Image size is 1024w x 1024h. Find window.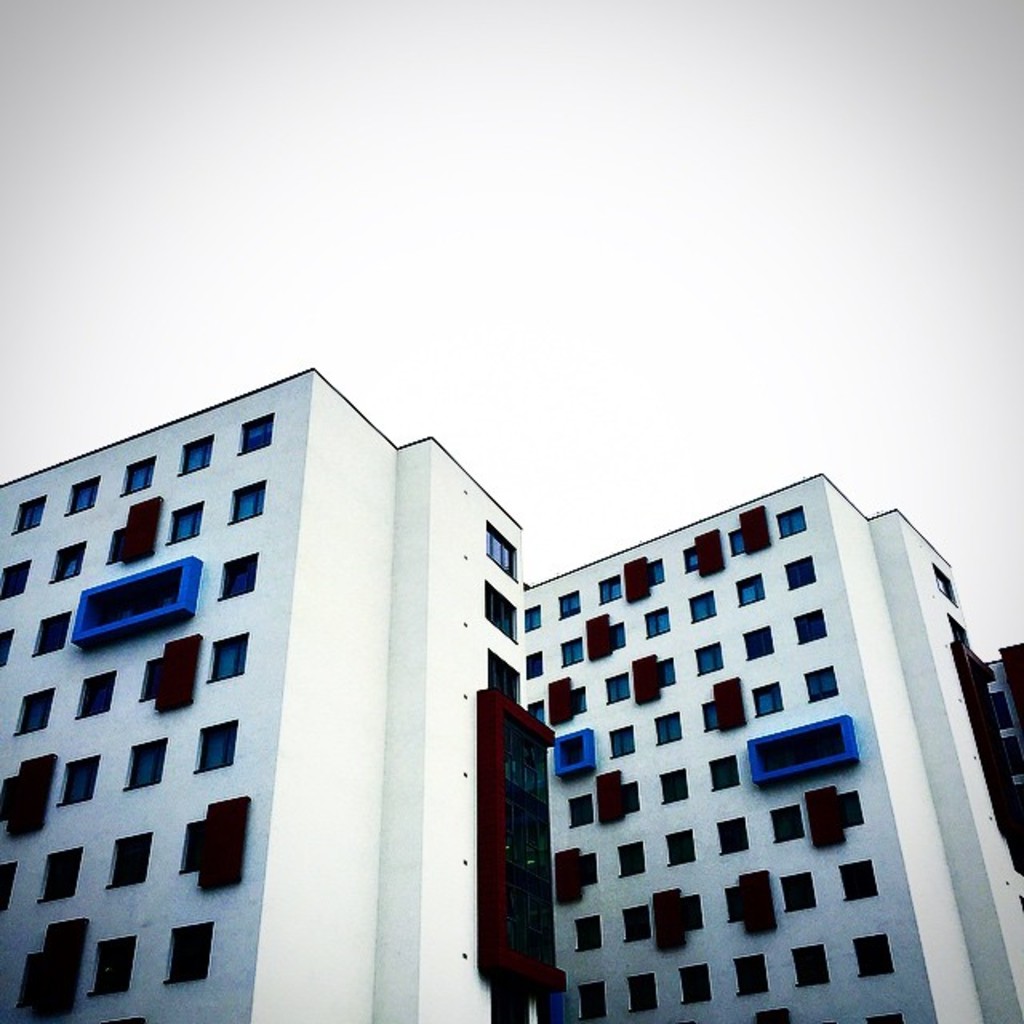
162/501/202/542.
